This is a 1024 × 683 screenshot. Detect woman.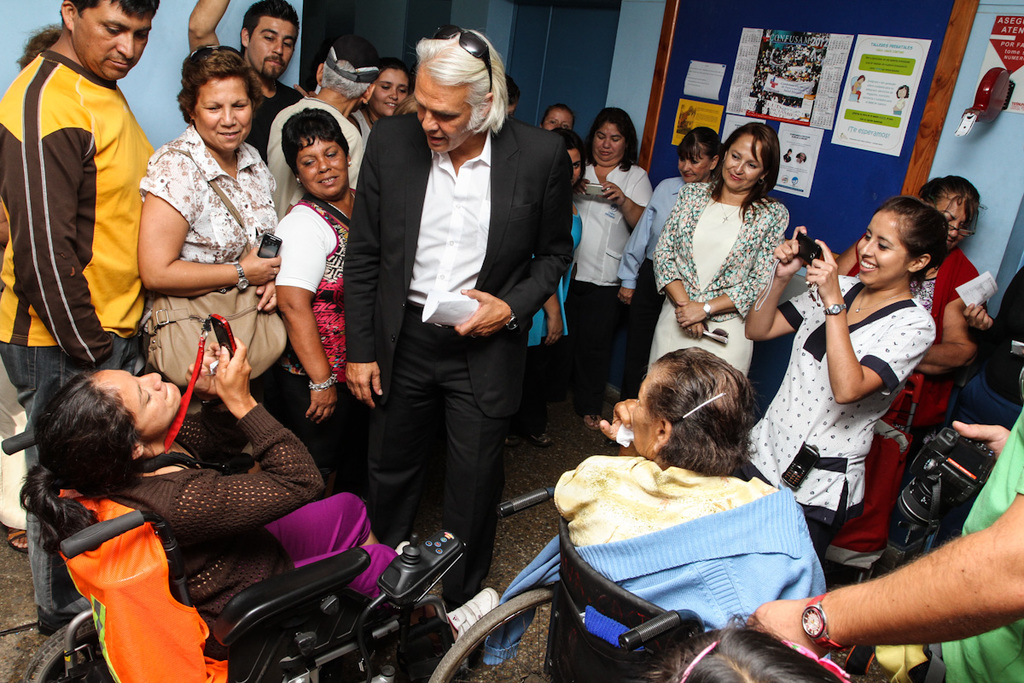
region(572, 106, 651, 430).
